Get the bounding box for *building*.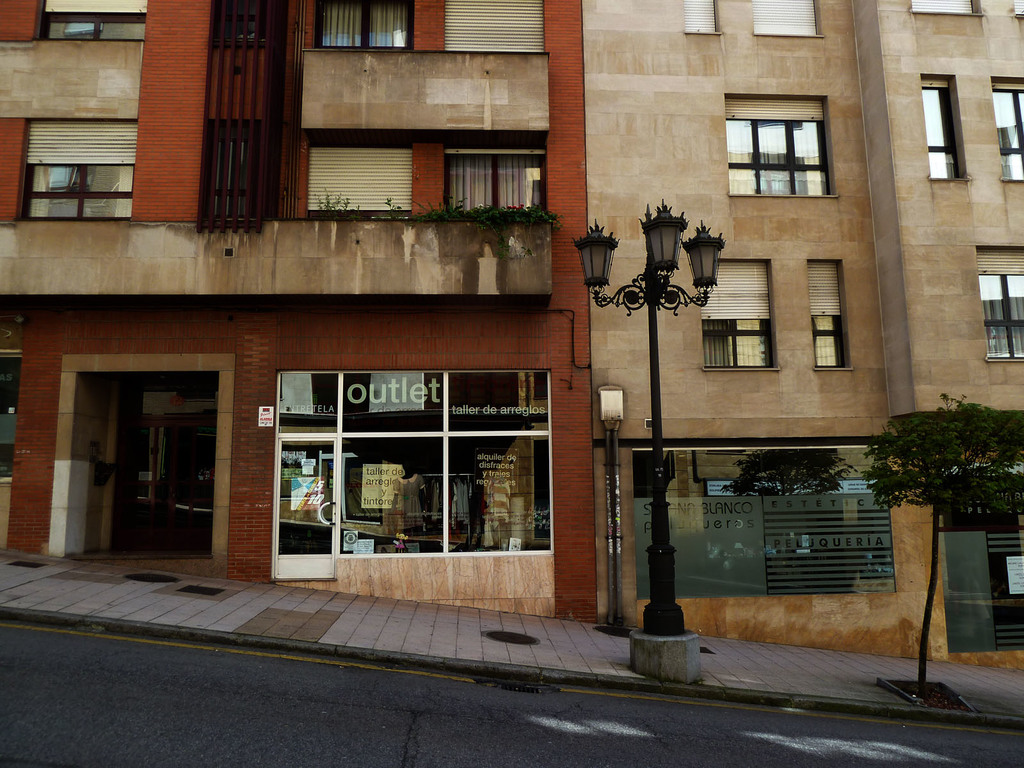
(1, 0, 1023, 680).
